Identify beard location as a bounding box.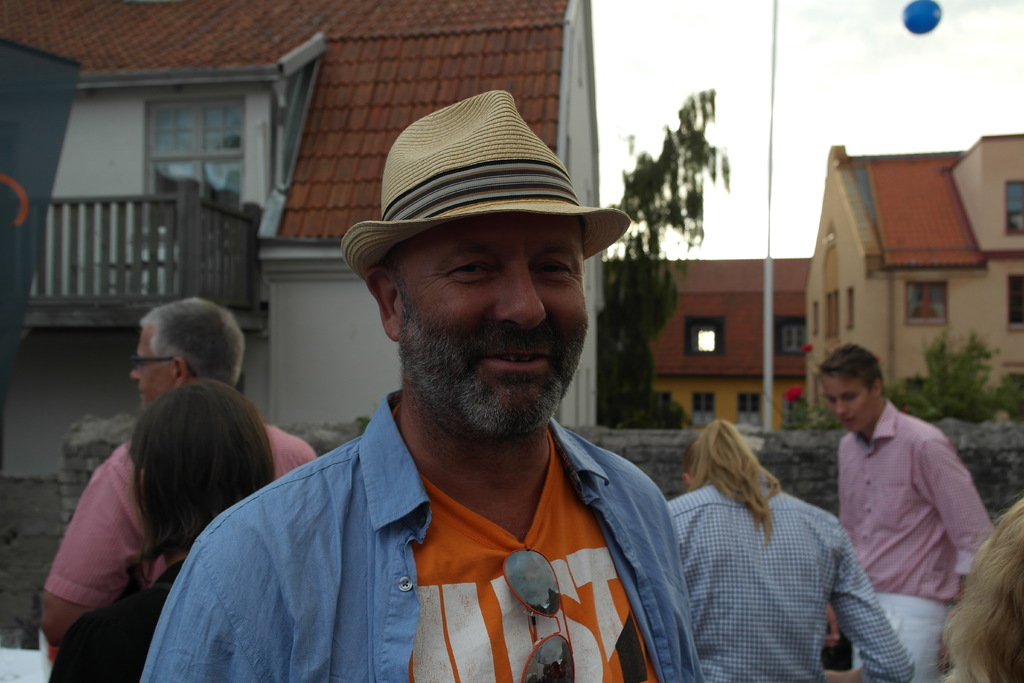
(387, 281, 567, 432).
